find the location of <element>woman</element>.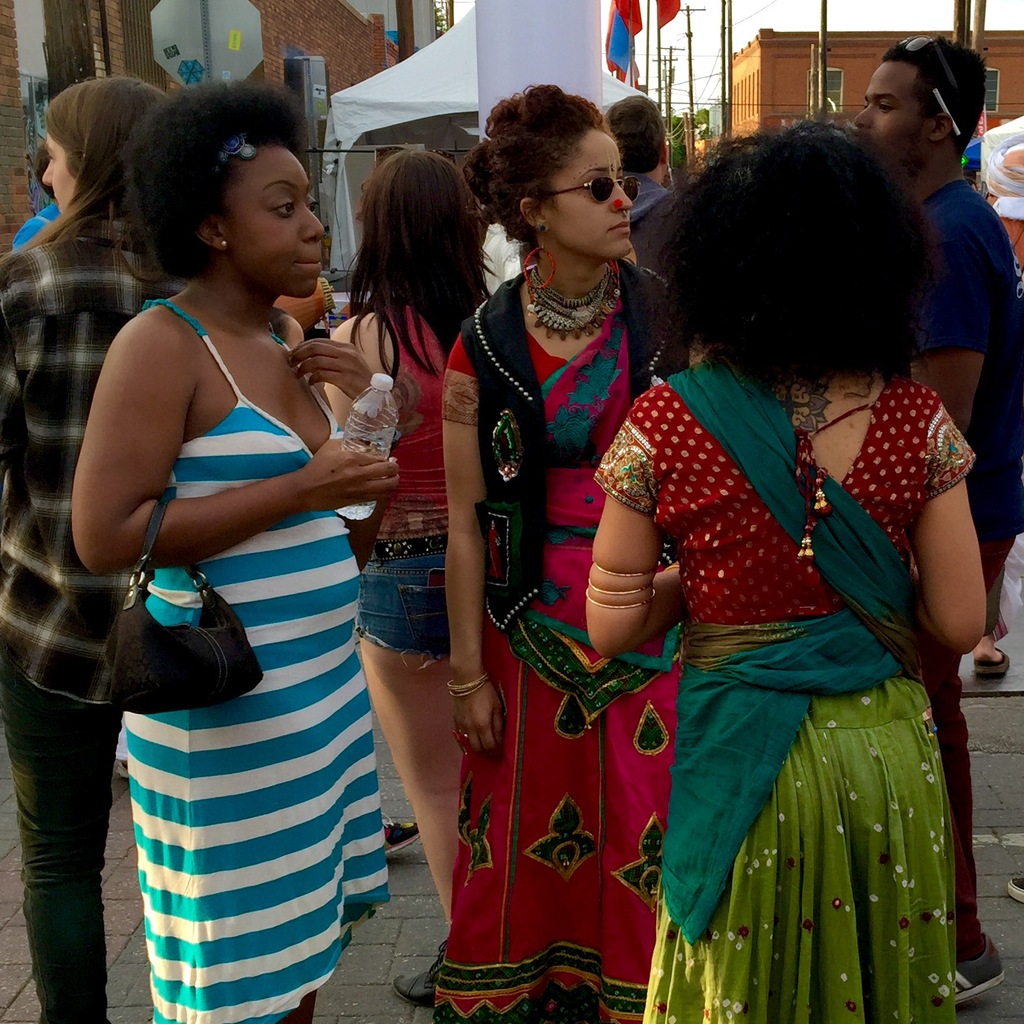
Location: <region>322, 148, 488, 1005</region>.
